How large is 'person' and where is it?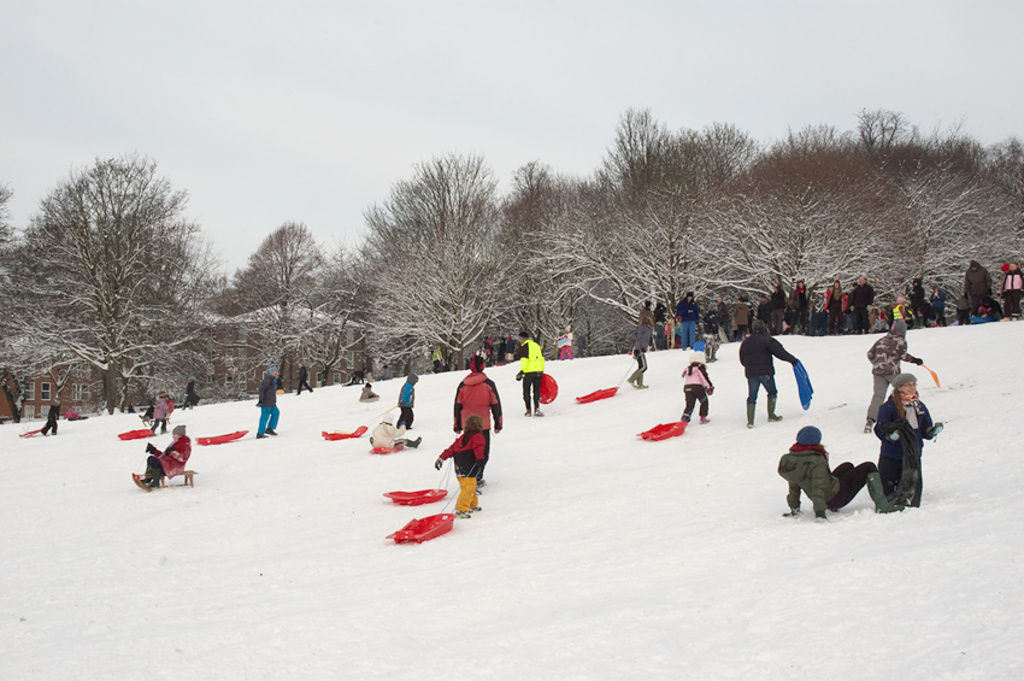
Bounding box: <bbox>436, 409, 492, 515</bbox>.
